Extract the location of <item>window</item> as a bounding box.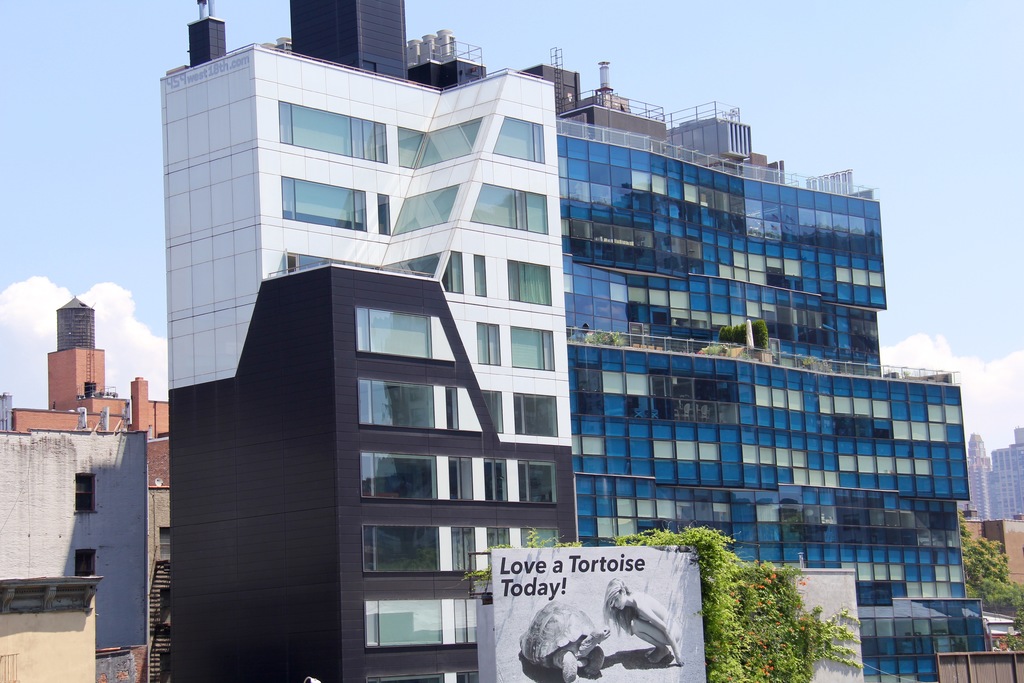
select_region(353, 374, 474, 432).
